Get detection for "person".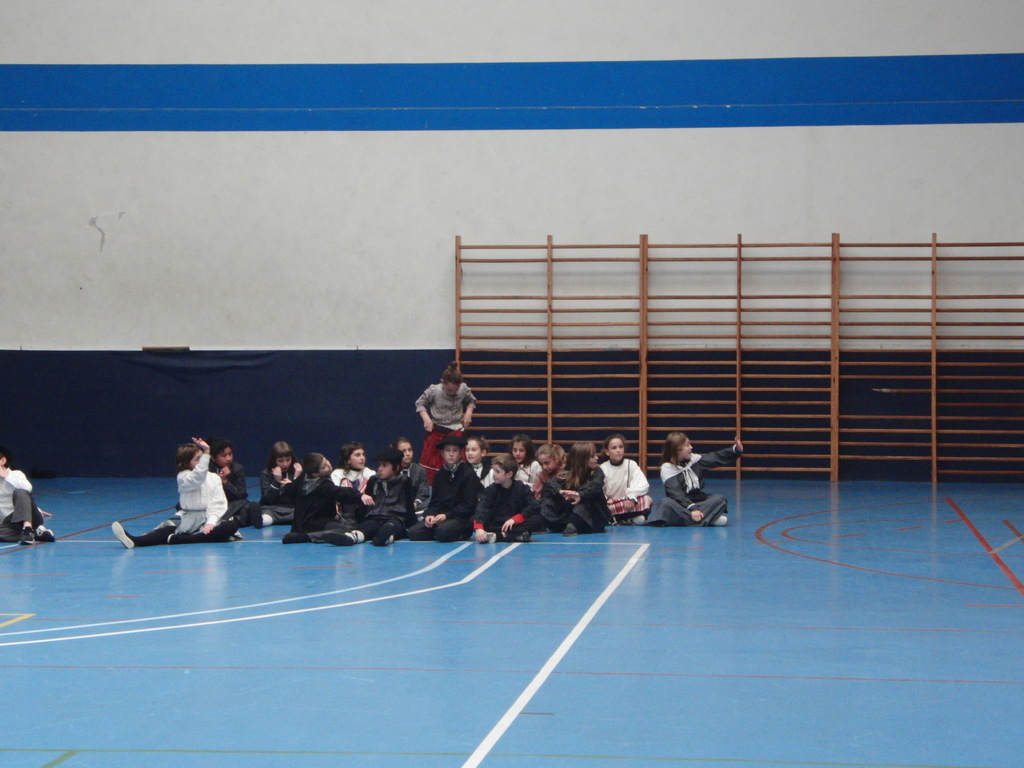
Detection: box(282, 449, 374, 543).
